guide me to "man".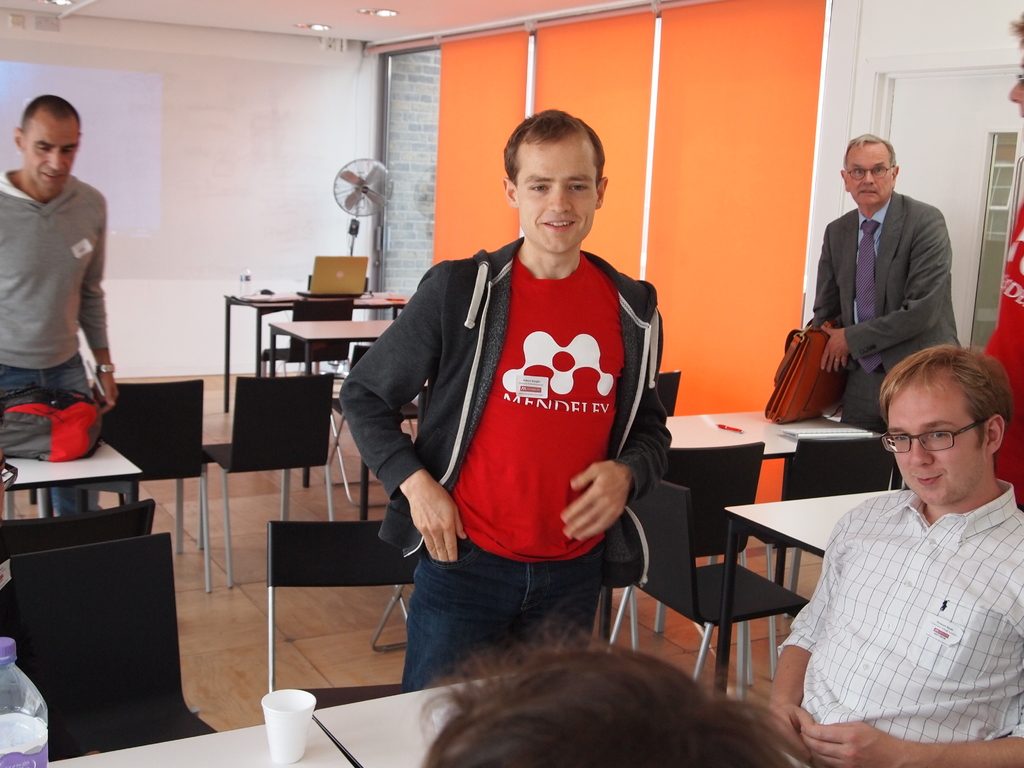
Guidance: 340,108,670,696.
